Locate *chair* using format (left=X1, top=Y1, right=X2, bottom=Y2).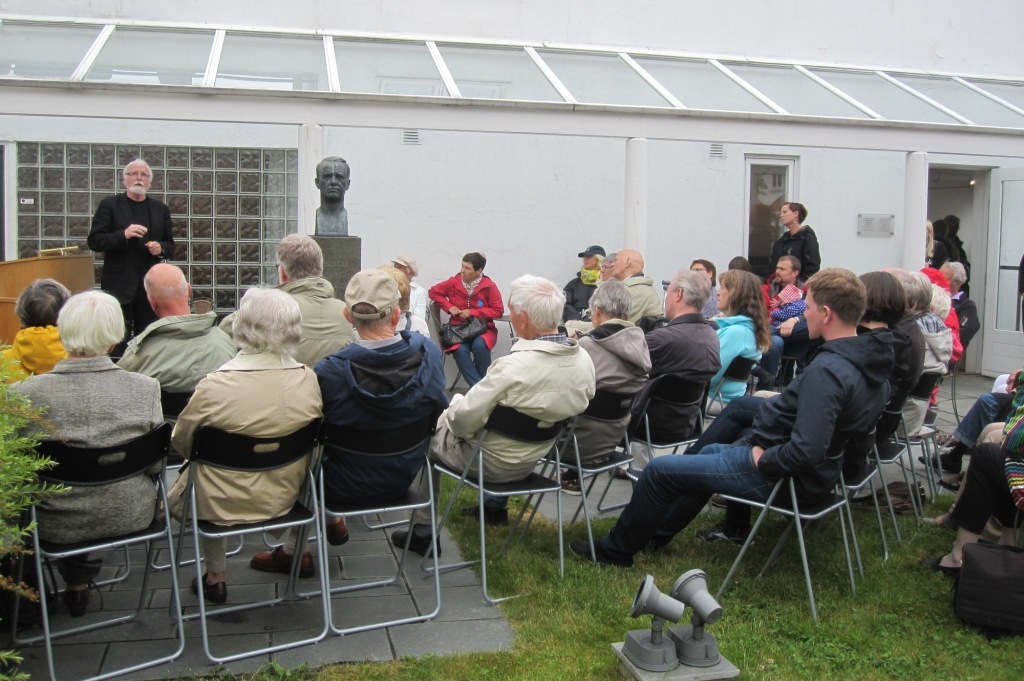
(left=297, top=417, right=445, bottom=630).
